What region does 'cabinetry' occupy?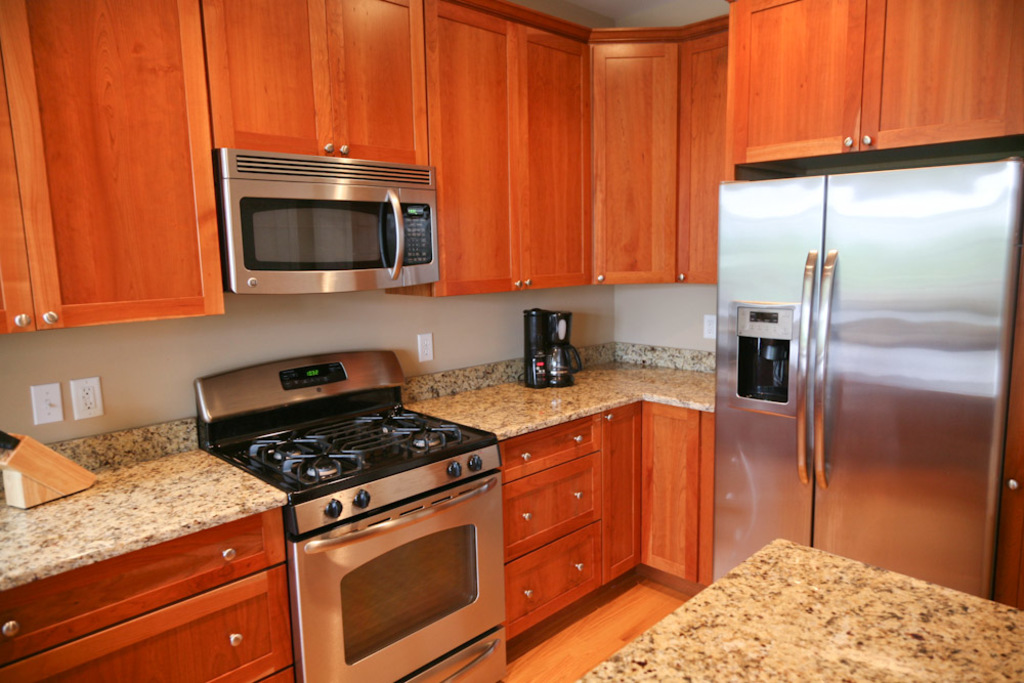
(0, 0, 225, 340).
